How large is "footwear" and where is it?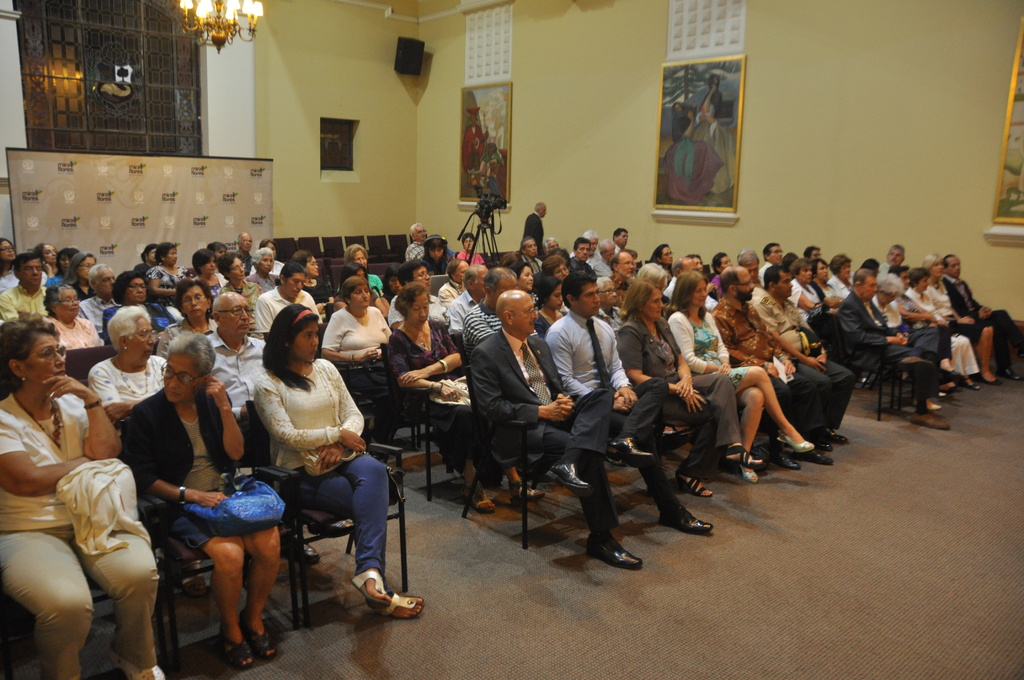
Bounding box: bbox=[216, 631, 256, 666].
